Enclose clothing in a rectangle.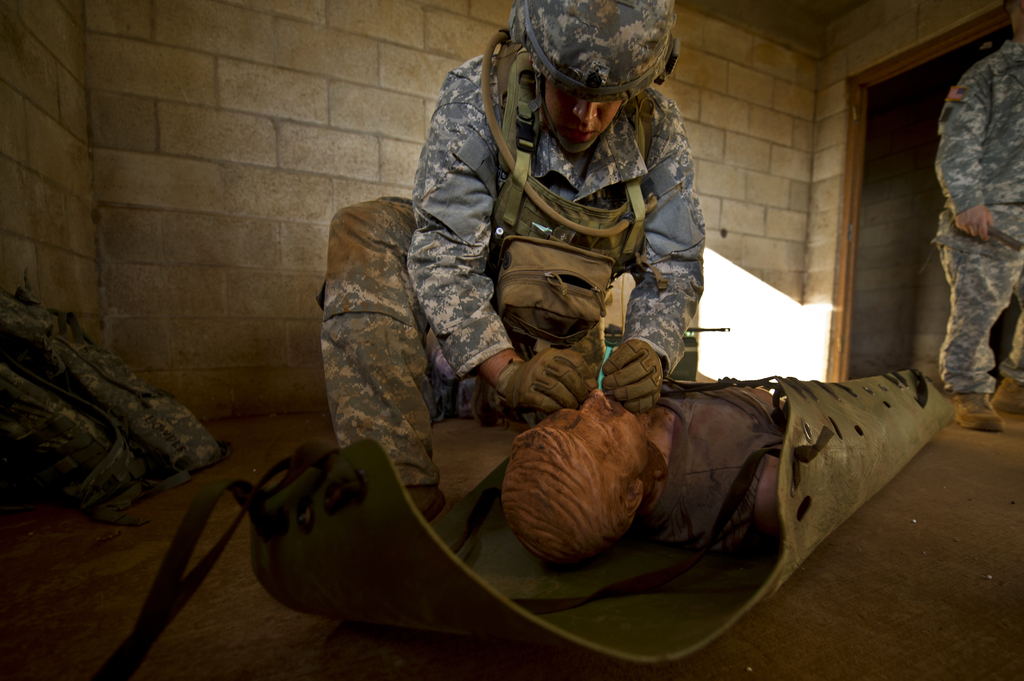
{"x1": 653, "y1": 365, "x2": 779, "y2": 558}.
